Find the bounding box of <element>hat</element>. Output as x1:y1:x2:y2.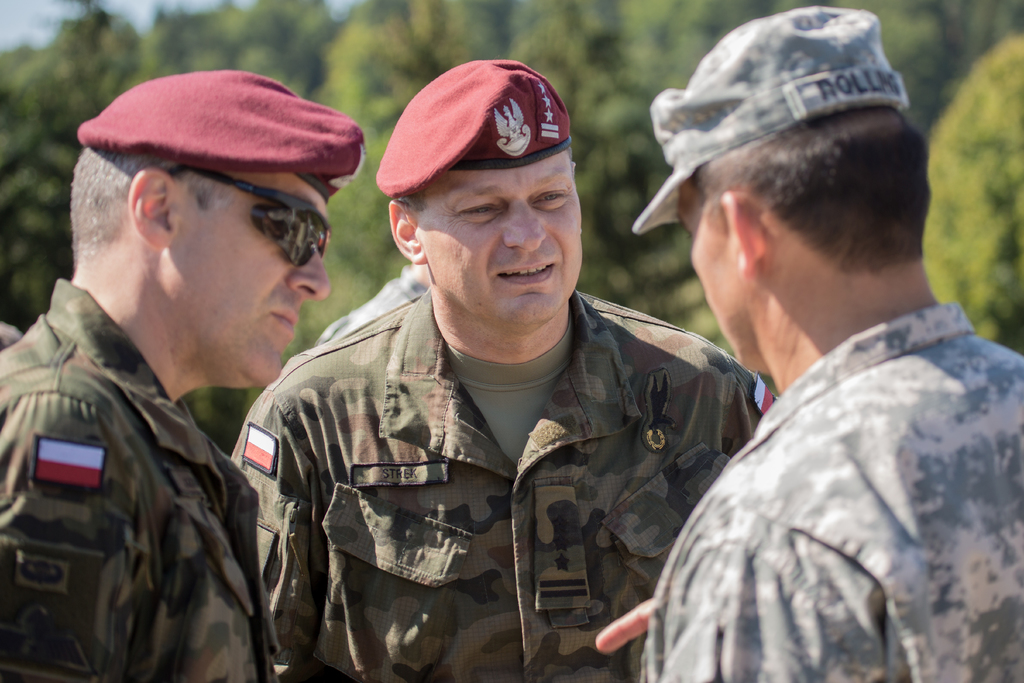
365:57:572:204.
